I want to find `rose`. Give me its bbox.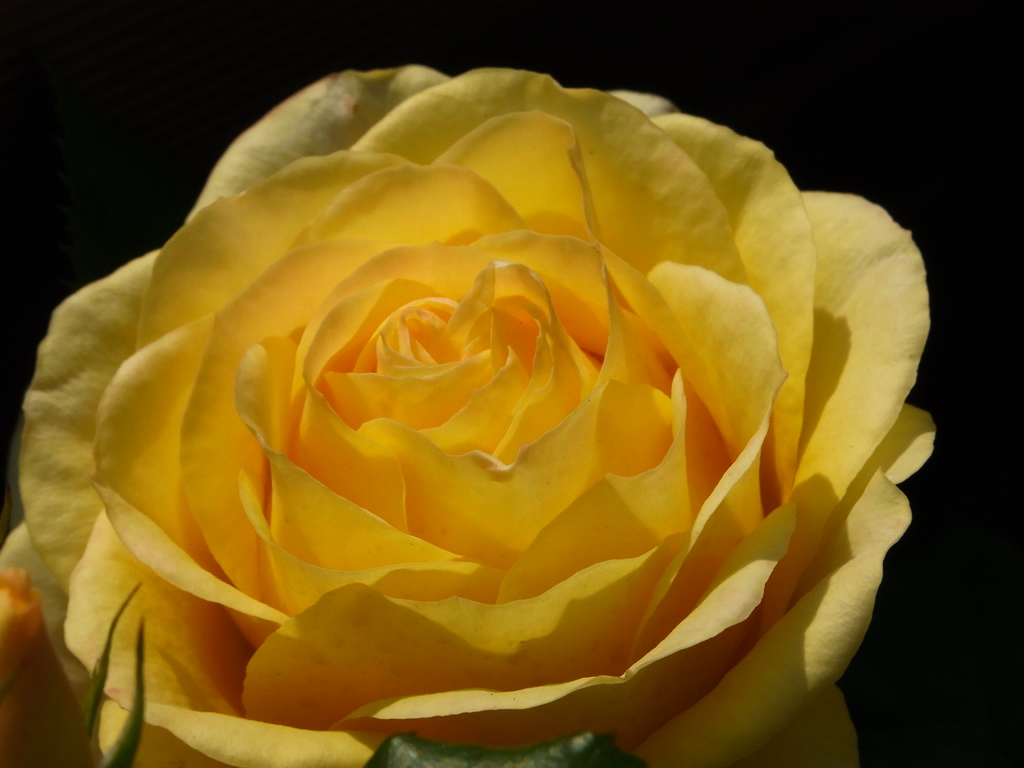
(0,69,943,767).
